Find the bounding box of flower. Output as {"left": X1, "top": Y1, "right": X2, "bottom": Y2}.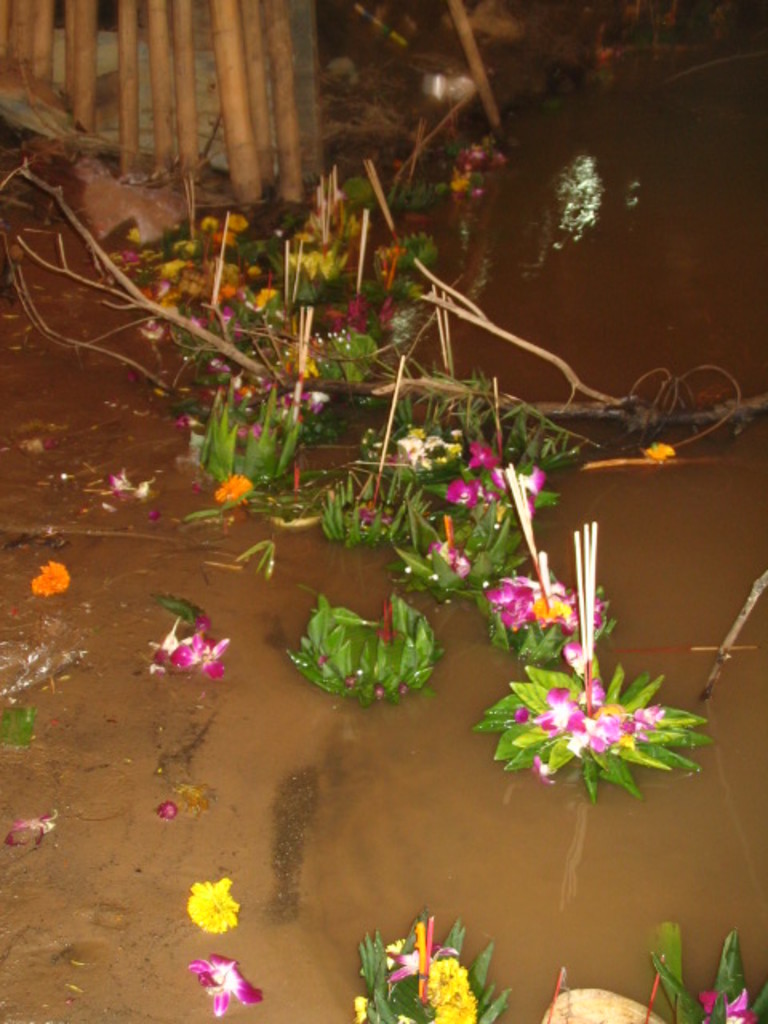
{"left": 531, "top": 755, "right": 552, "bottom": 781}.
